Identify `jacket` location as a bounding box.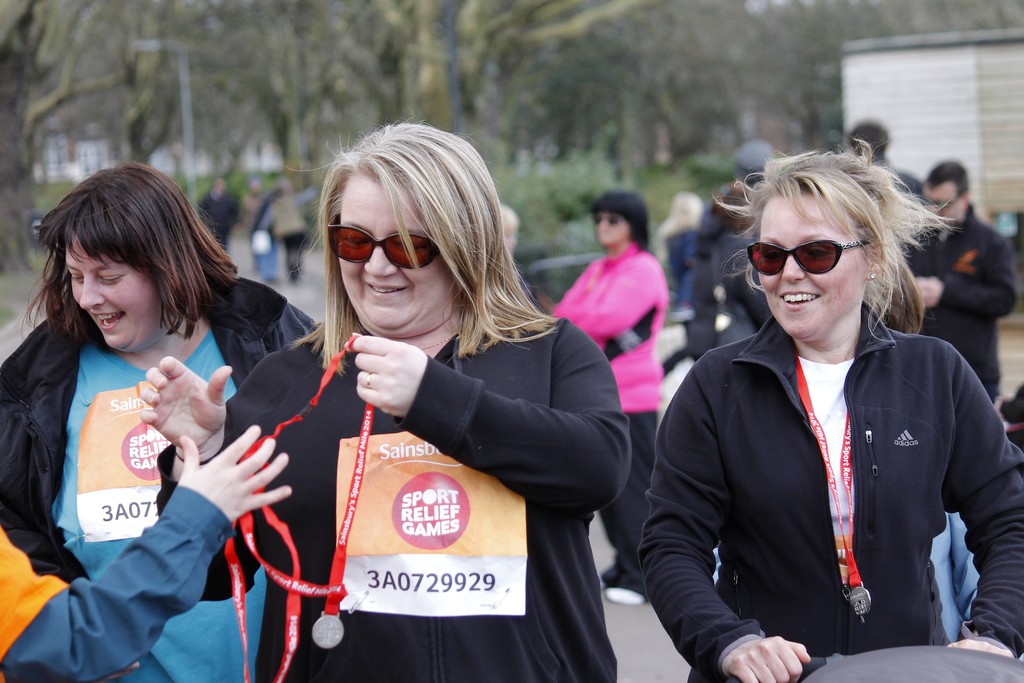
(left=653, top=247, right=1008, bottom=664).
